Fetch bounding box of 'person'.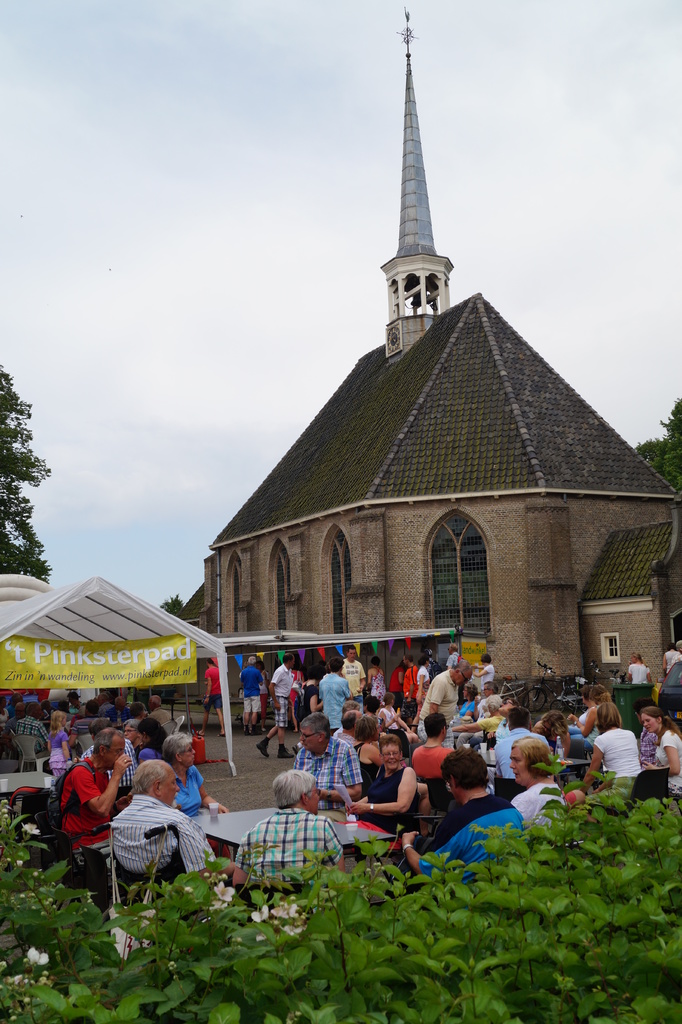
Bbox: left=241, top=657, right=264, bottom=736.
